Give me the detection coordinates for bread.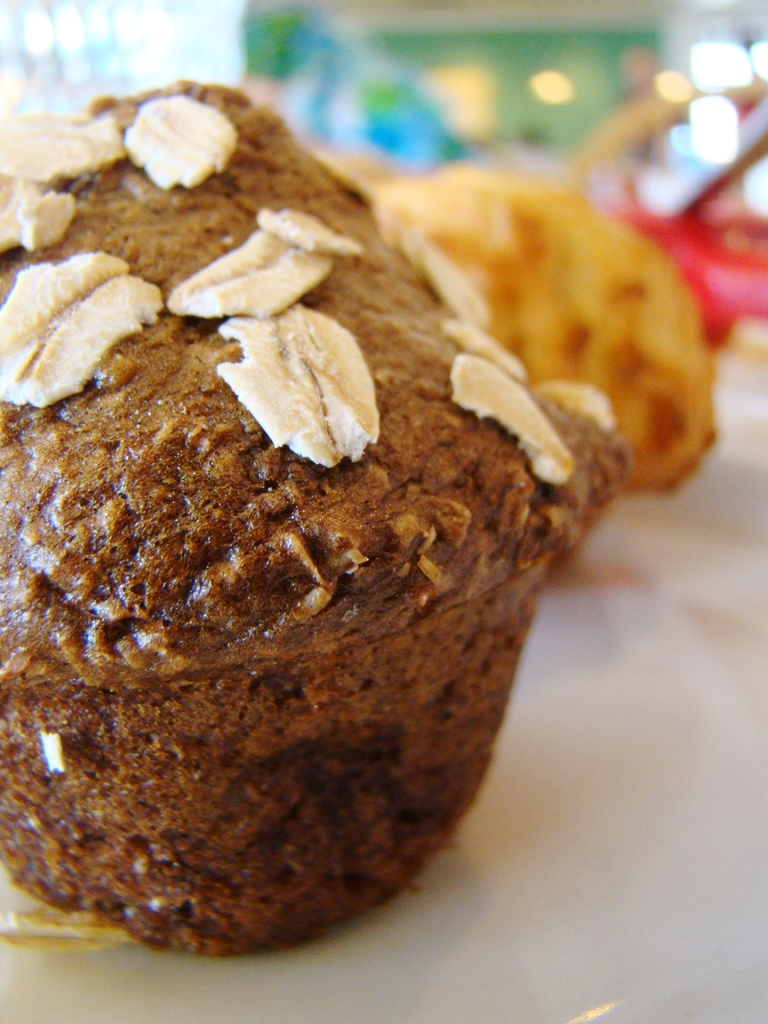
detection(0, 76, 635, 964).
